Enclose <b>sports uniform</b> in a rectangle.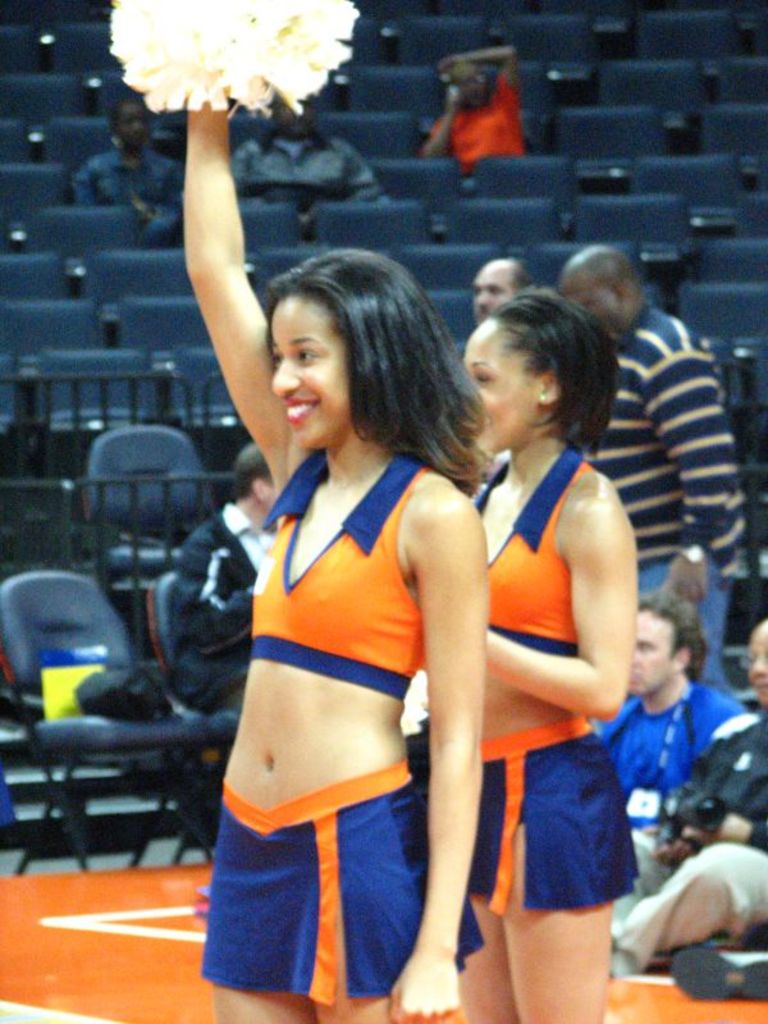
<region>481, 457, 594, 650</region>.
